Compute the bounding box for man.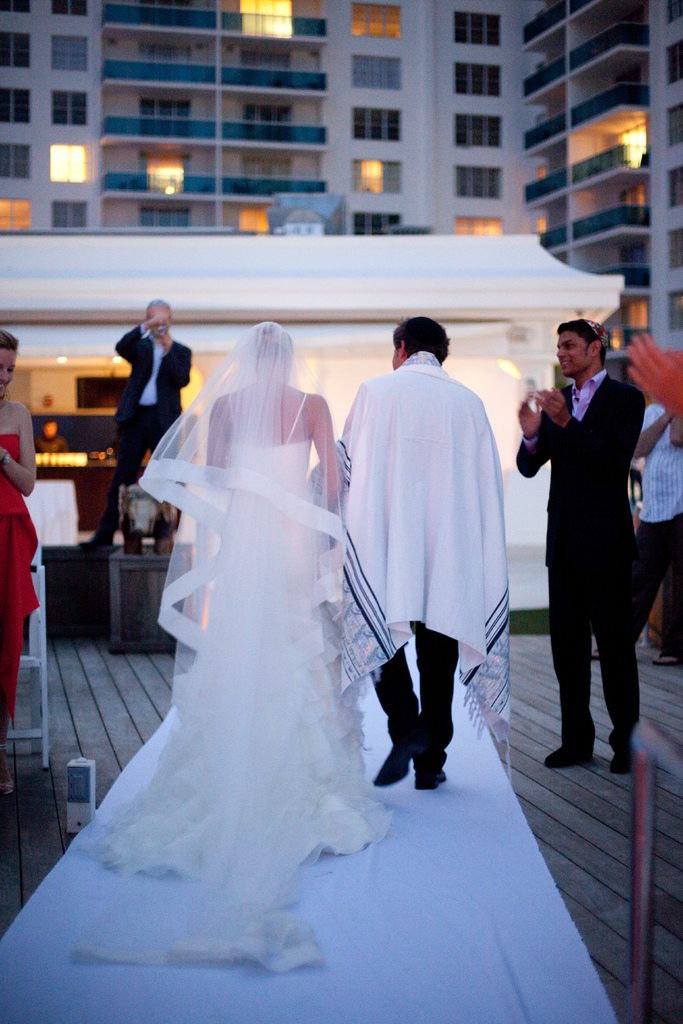
region(76, 298, 196, 550).
